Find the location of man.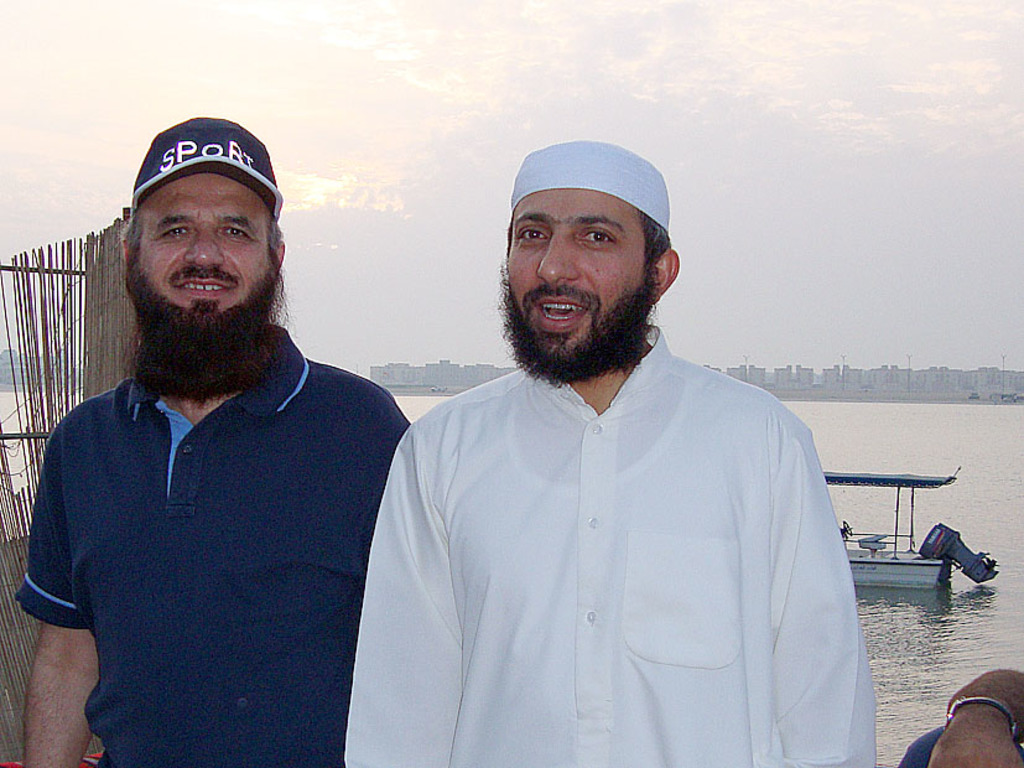
Location: pyautogui.locateOnScreen(343, 139, 878, 767).
